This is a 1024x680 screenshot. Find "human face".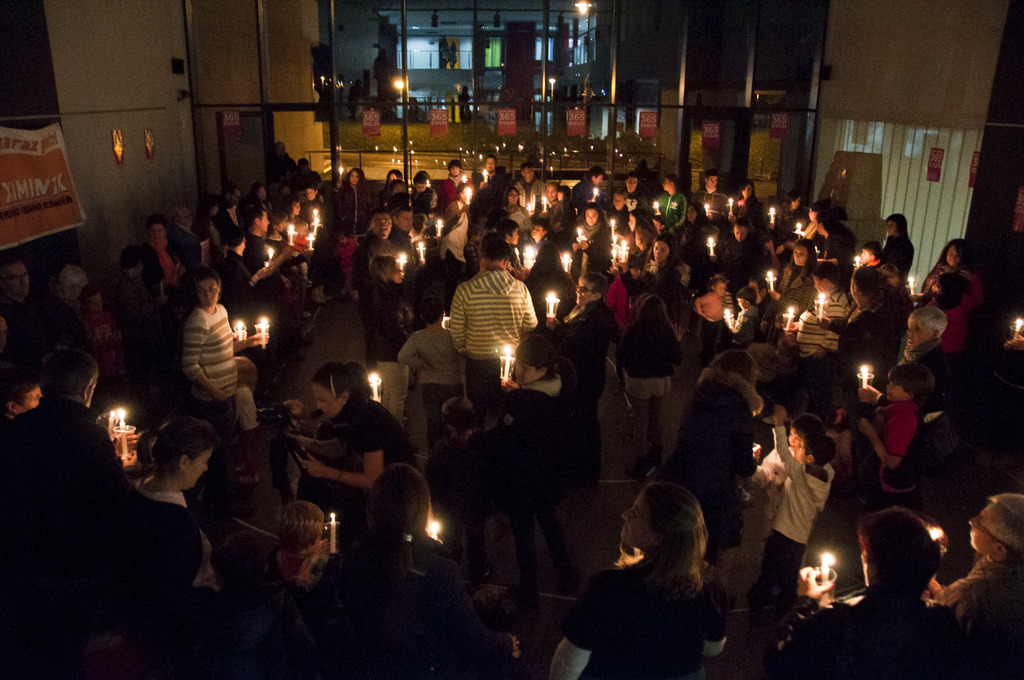
Bounding box: 806,207,815,224.
